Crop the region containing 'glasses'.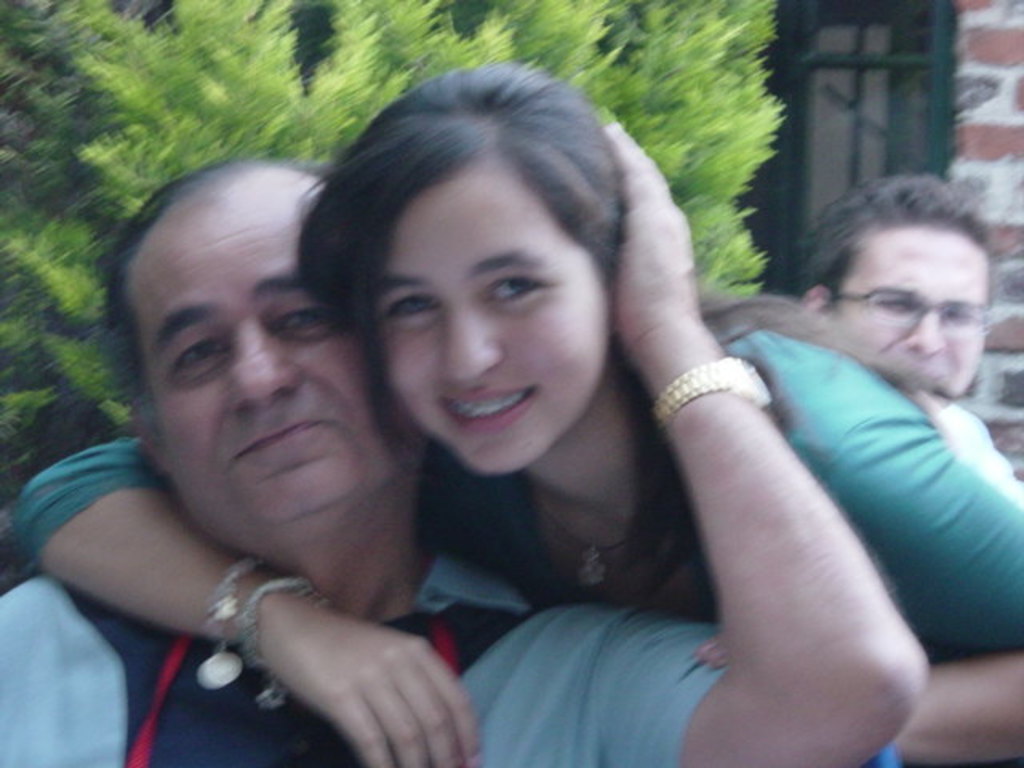
Crop region: <box>827,285,1002,341</box>.
